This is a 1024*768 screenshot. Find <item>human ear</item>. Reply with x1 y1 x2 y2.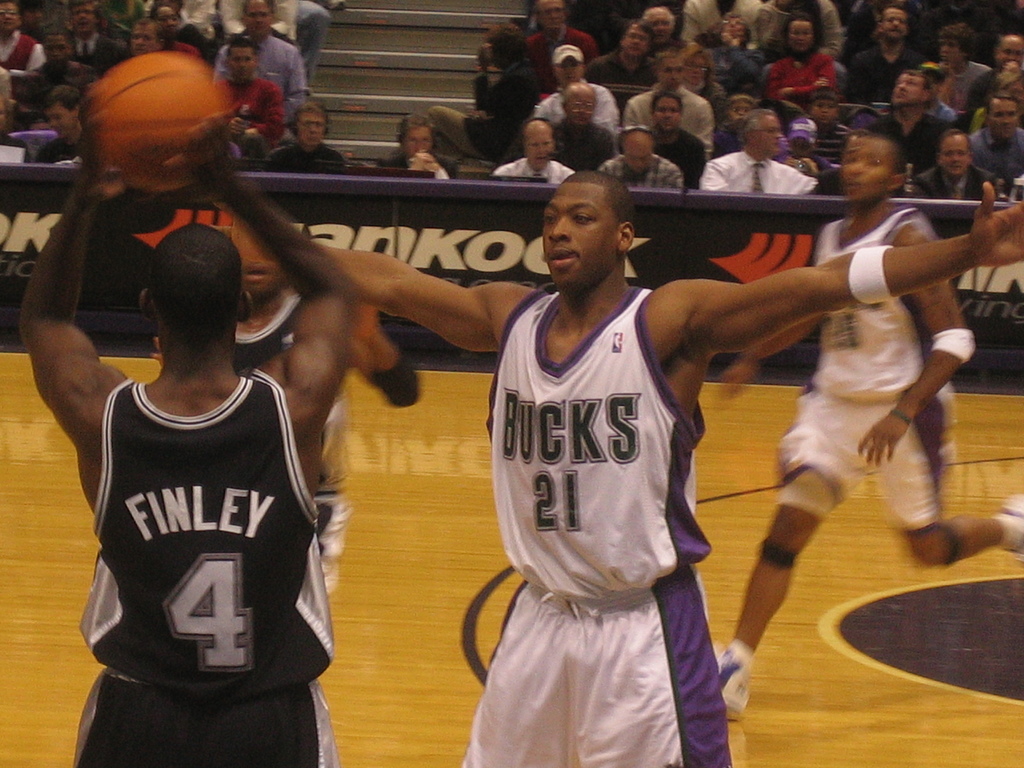
137 283 149 319.
